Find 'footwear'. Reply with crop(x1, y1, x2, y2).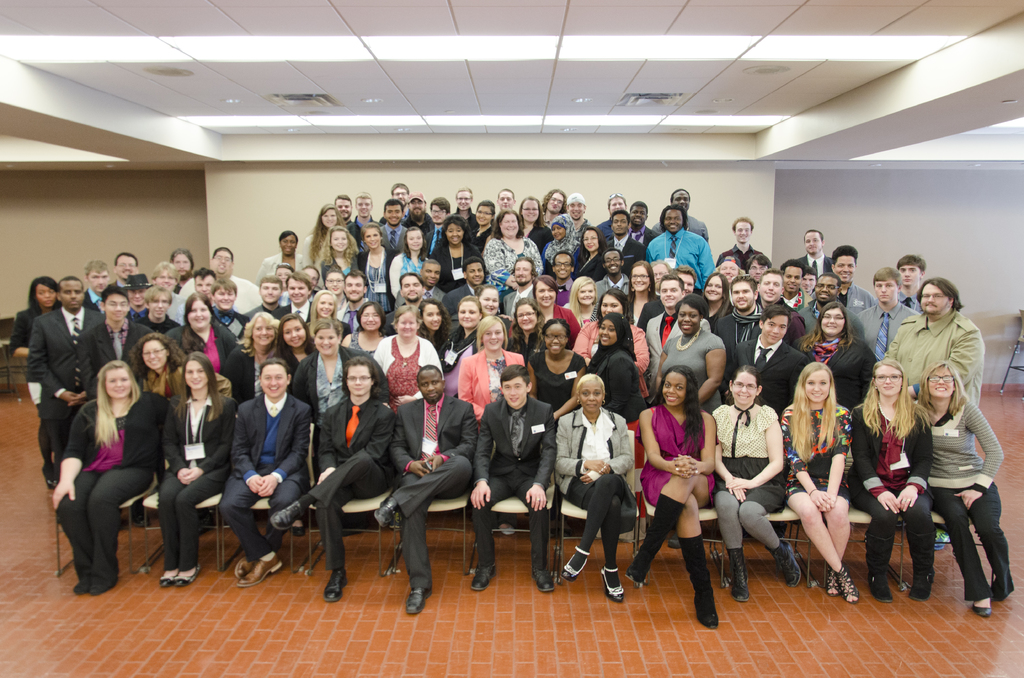
crop(271, 503, 305, 529).
